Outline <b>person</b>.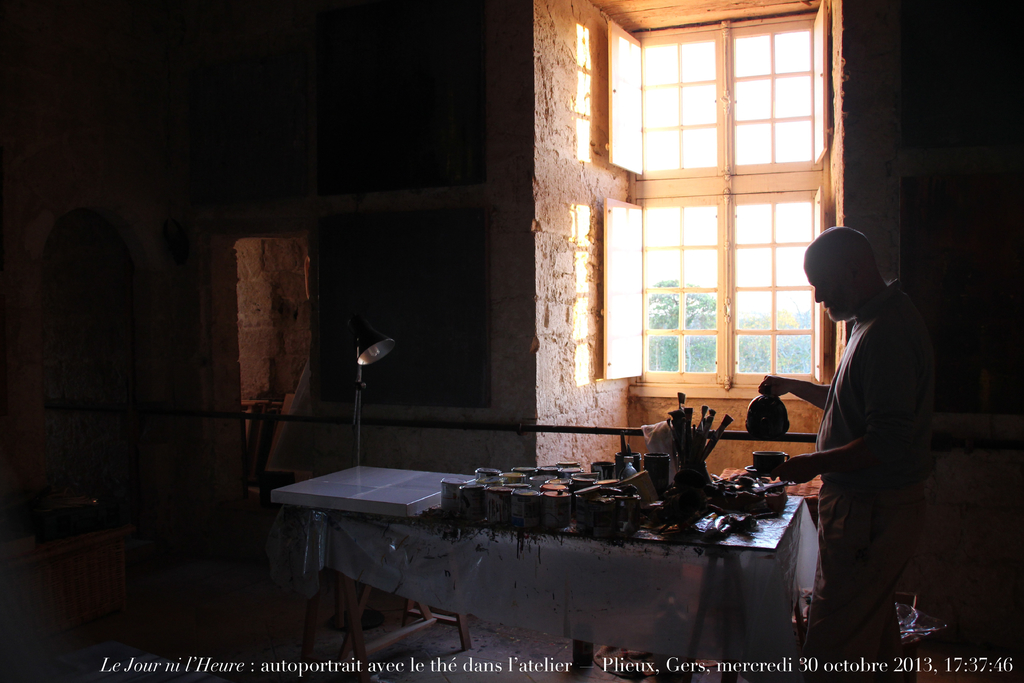
Outline: {"x1": 756, "y1": 227, "x2": 940, "y2": 682}.
